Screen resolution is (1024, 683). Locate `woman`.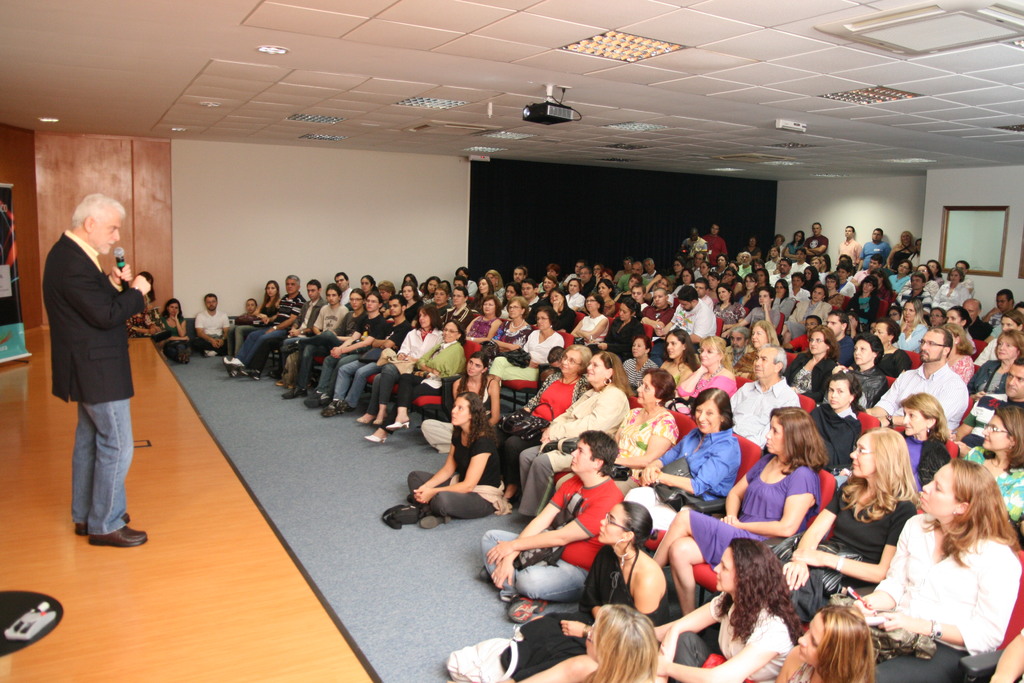
BBox(772, 432, 927, 648).
